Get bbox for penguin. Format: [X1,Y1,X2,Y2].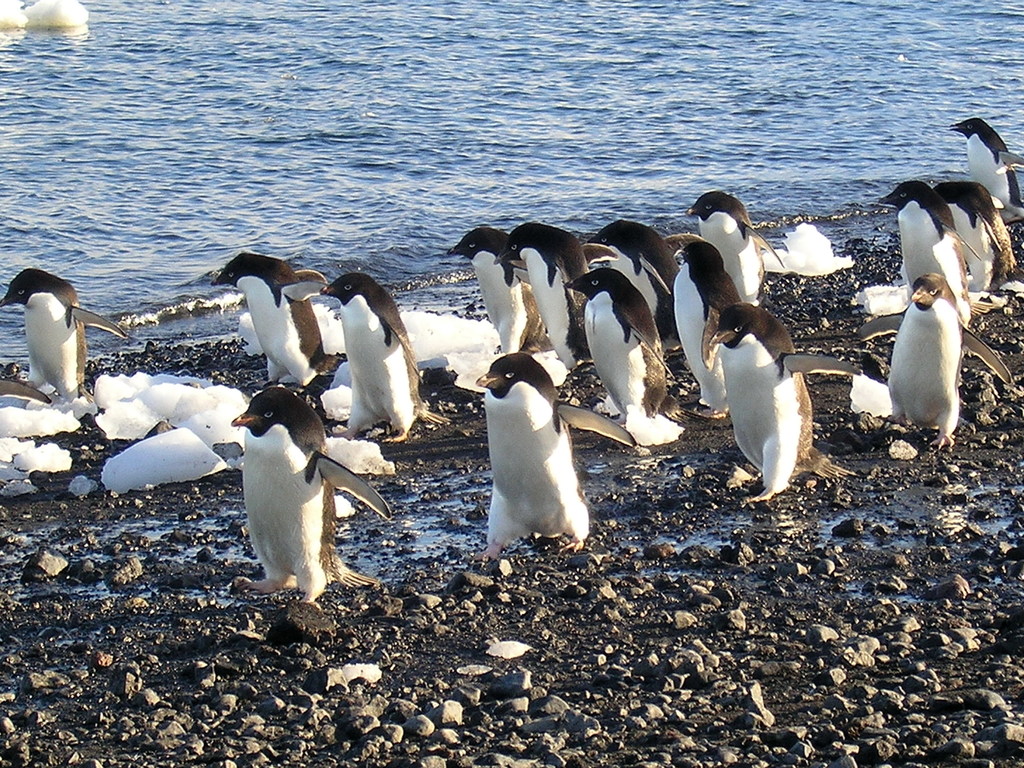
[233,371,406,606].
